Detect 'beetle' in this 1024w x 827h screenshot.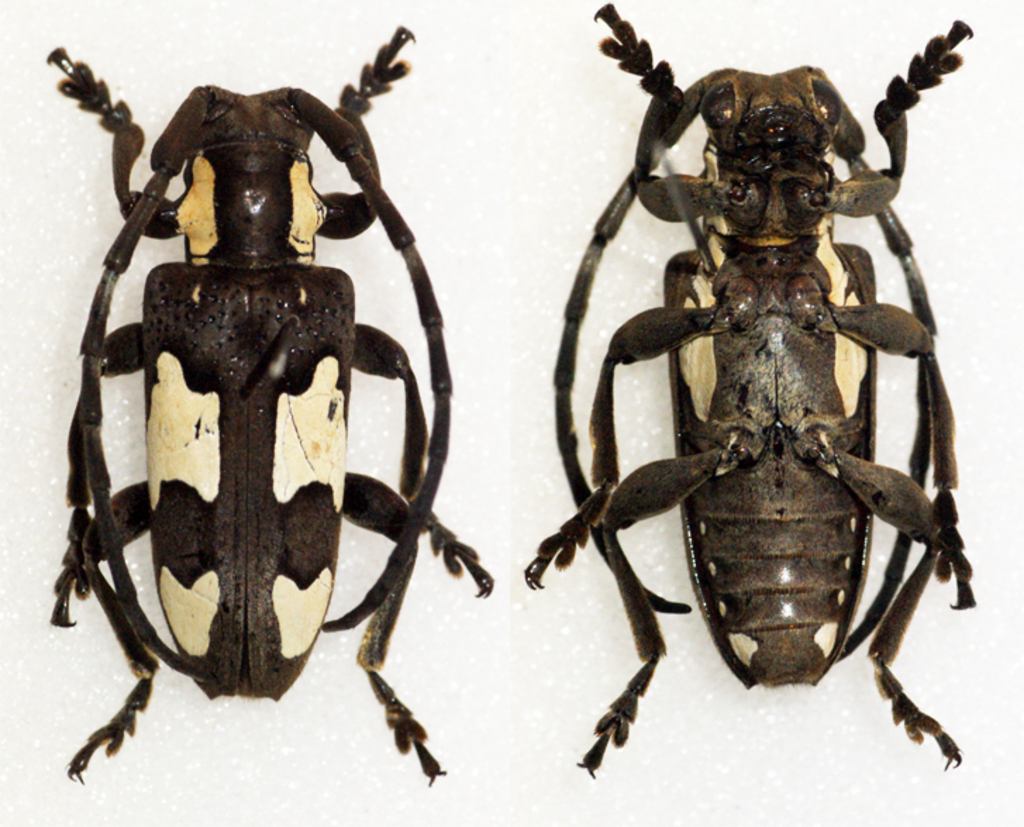
Detection: 525,8,978,779.
